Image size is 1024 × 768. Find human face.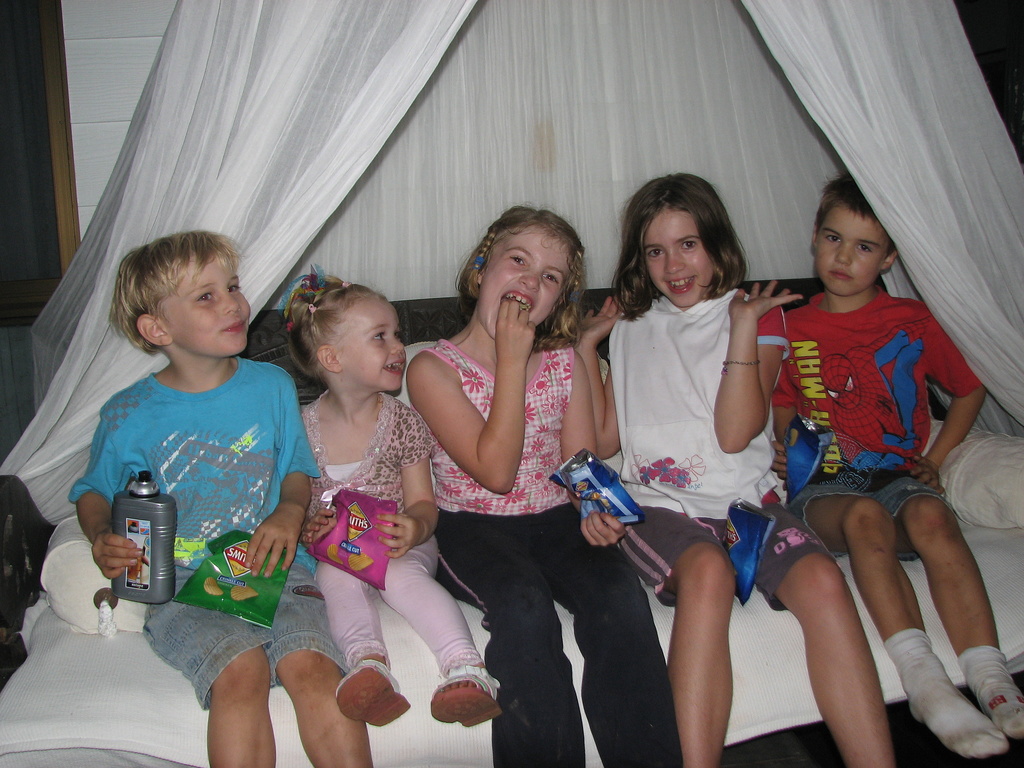
box=[339, 295, 404, 396].
